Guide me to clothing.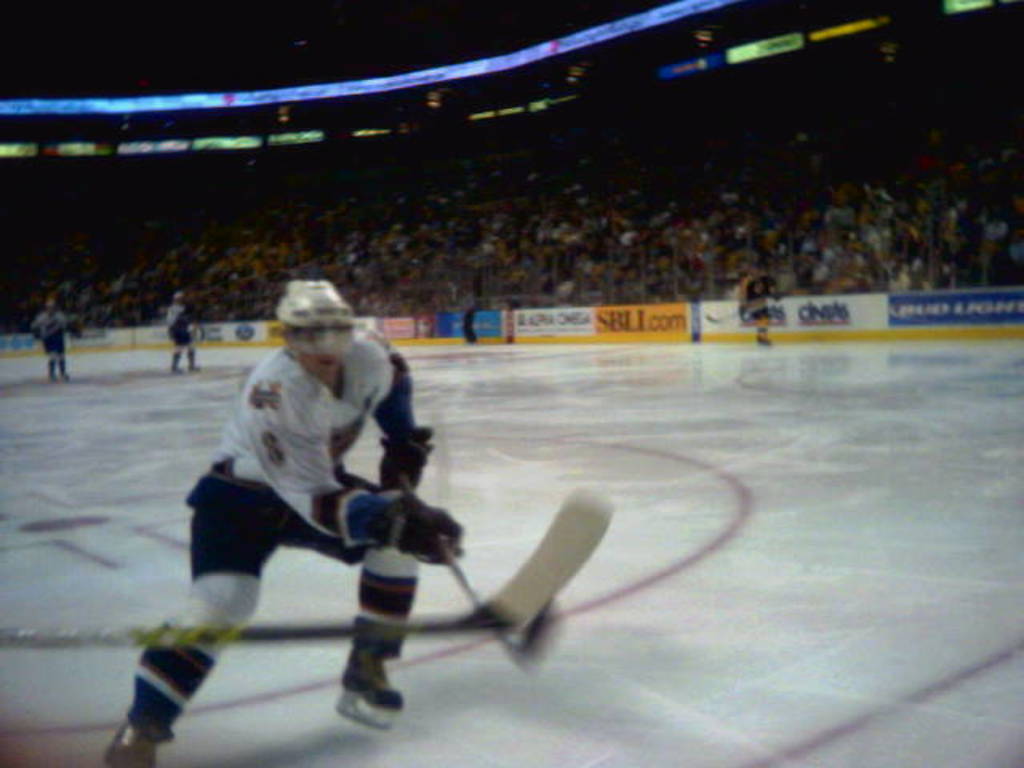
Guidance: [x1=738, y1=278, x2=776, y2=323].
